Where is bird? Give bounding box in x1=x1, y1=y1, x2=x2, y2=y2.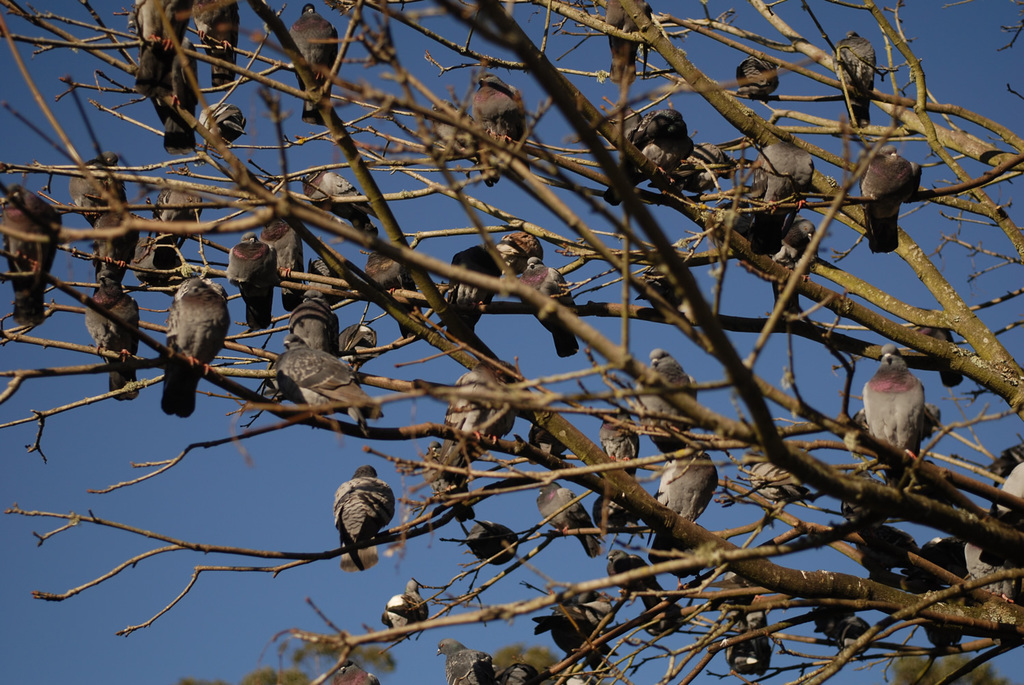
x1=466, y1=652, x2=545, y2=684.
